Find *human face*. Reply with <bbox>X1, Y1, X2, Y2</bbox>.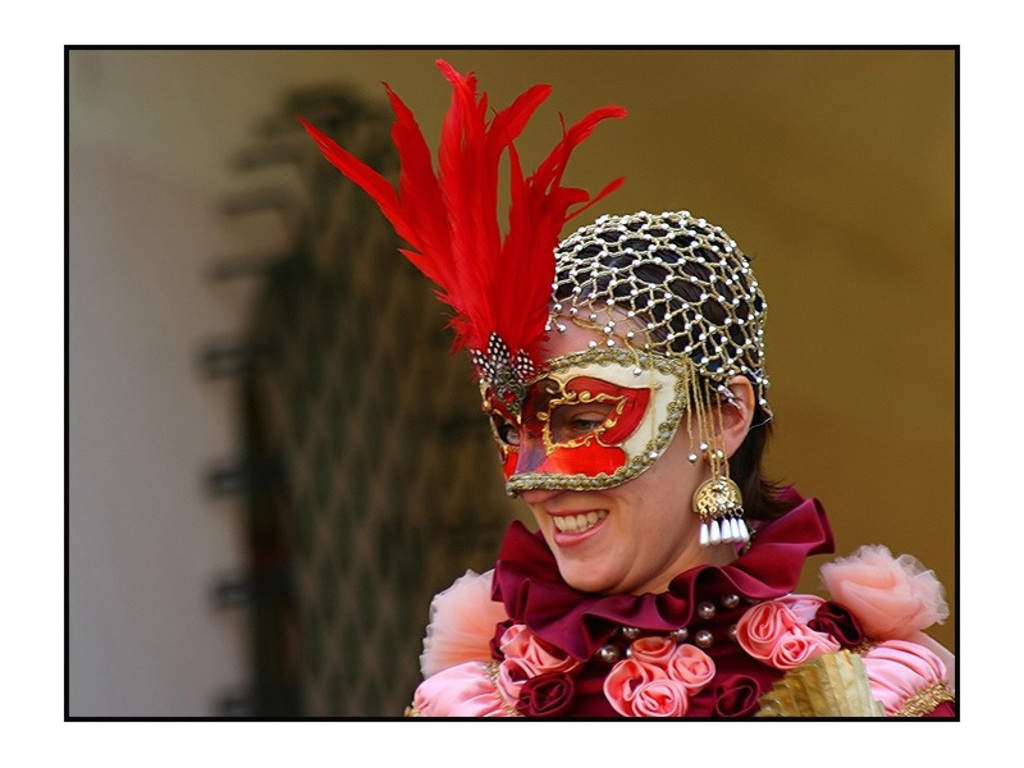
<bbox>520, 298, 700, 590</bbox>.
